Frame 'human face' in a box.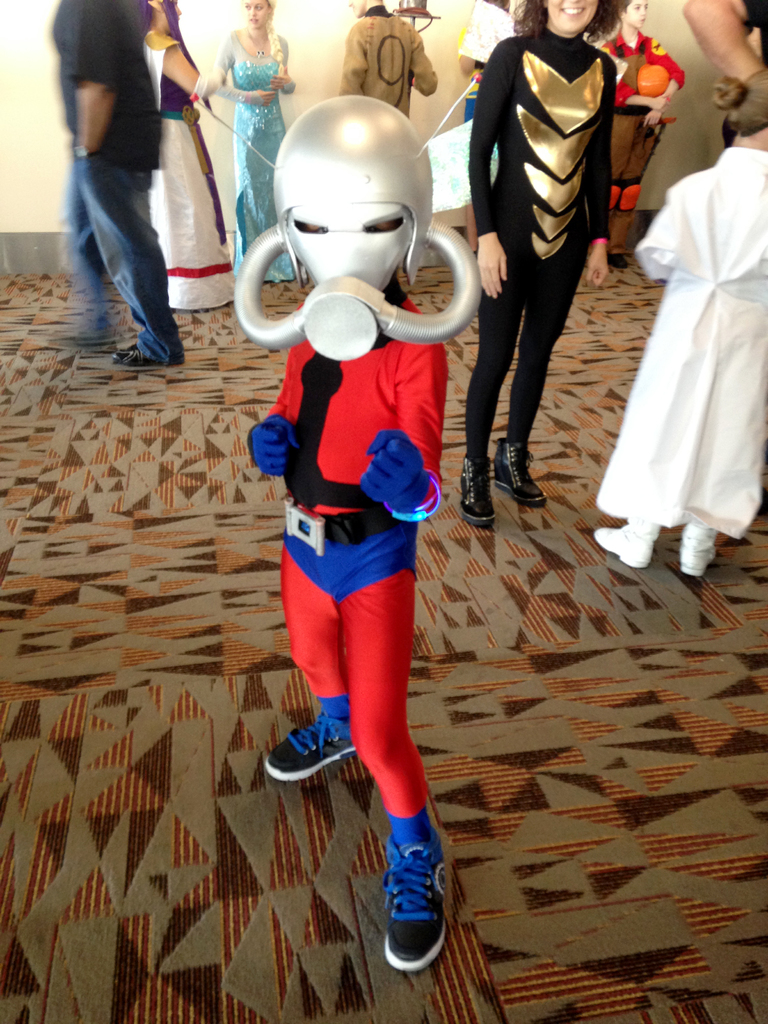
[627, 0, 653, 33].
